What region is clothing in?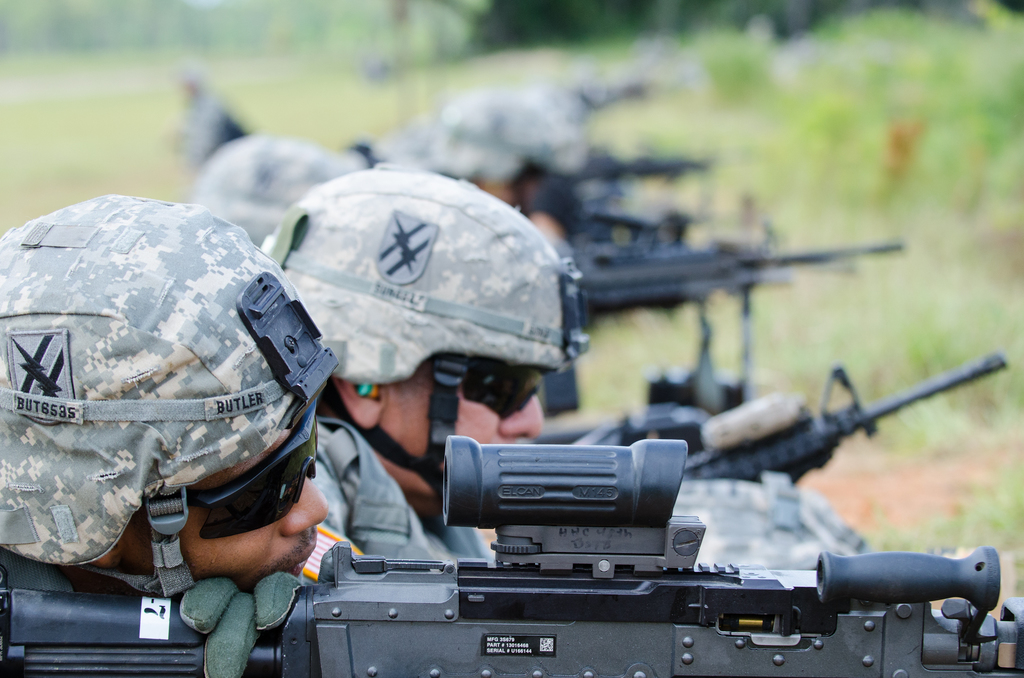
BBox(0, 182, 365, 576).
